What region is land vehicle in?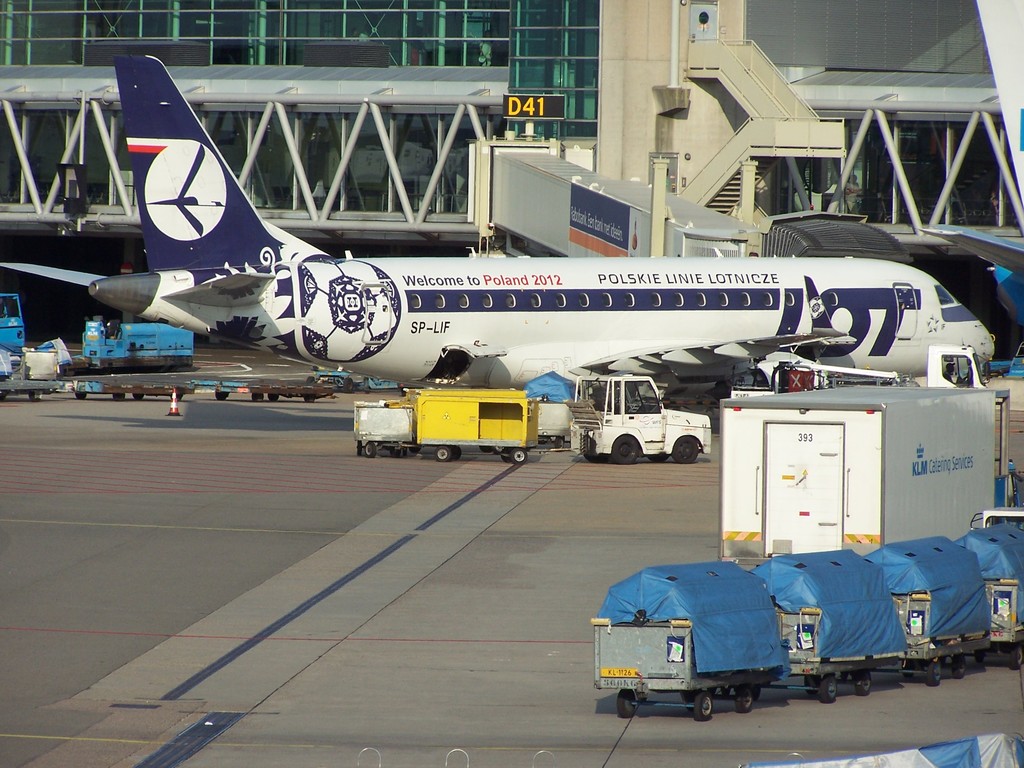
(0,289,195,377).
